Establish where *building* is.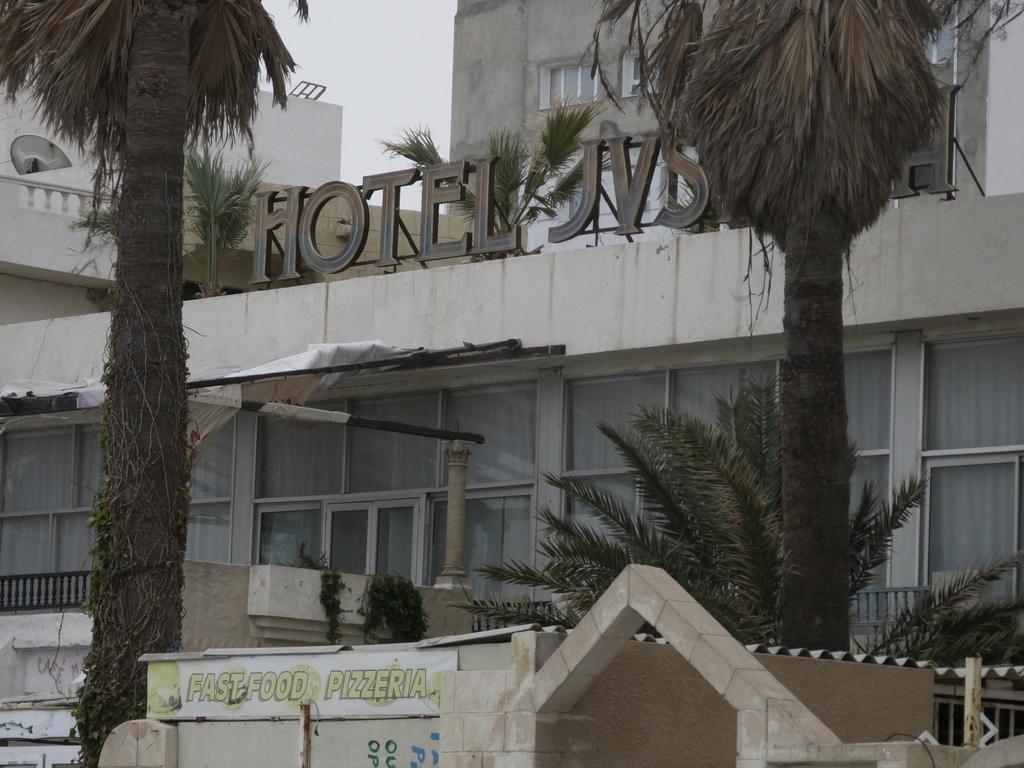
Established at (left=0, top=0, right=1023, bottom=767).
